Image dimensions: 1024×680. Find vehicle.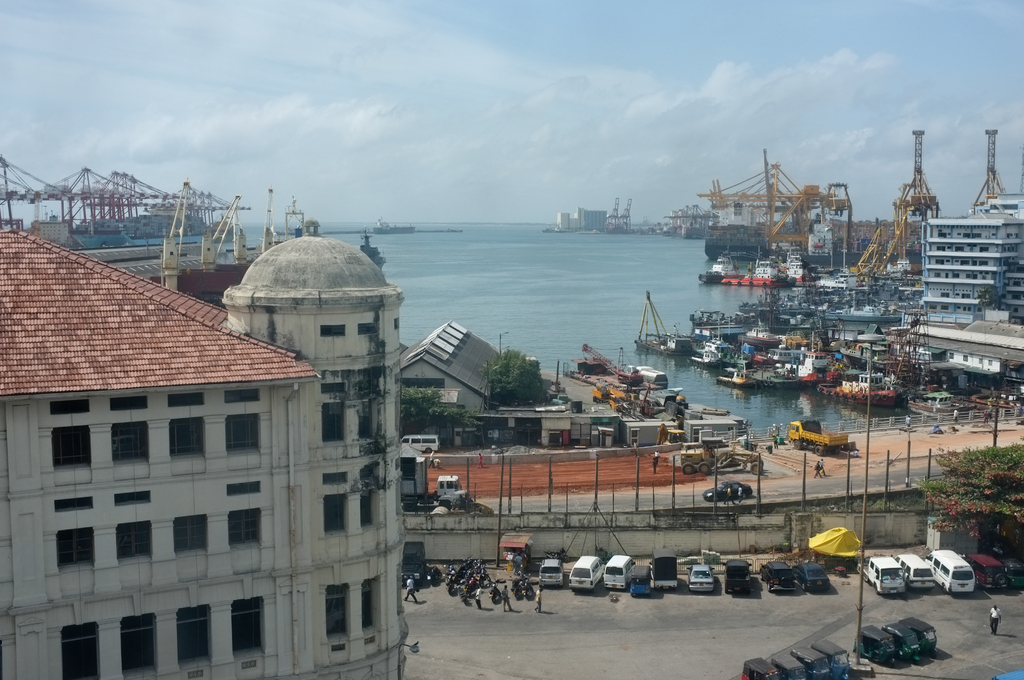
863,555,908,599.
